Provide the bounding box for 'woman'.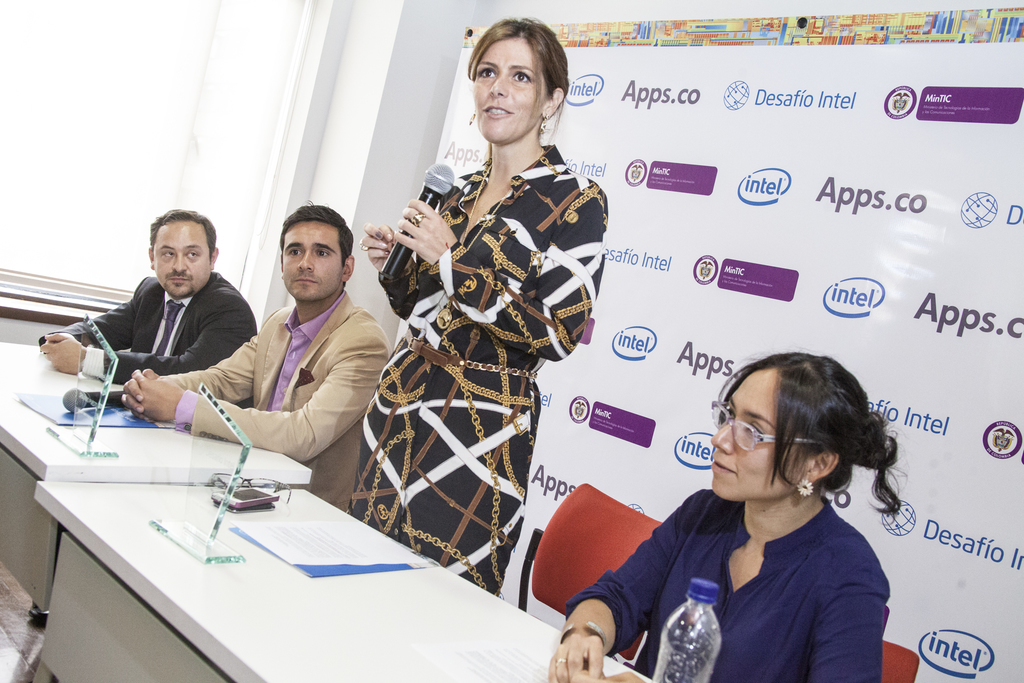
582:342:920:679.
